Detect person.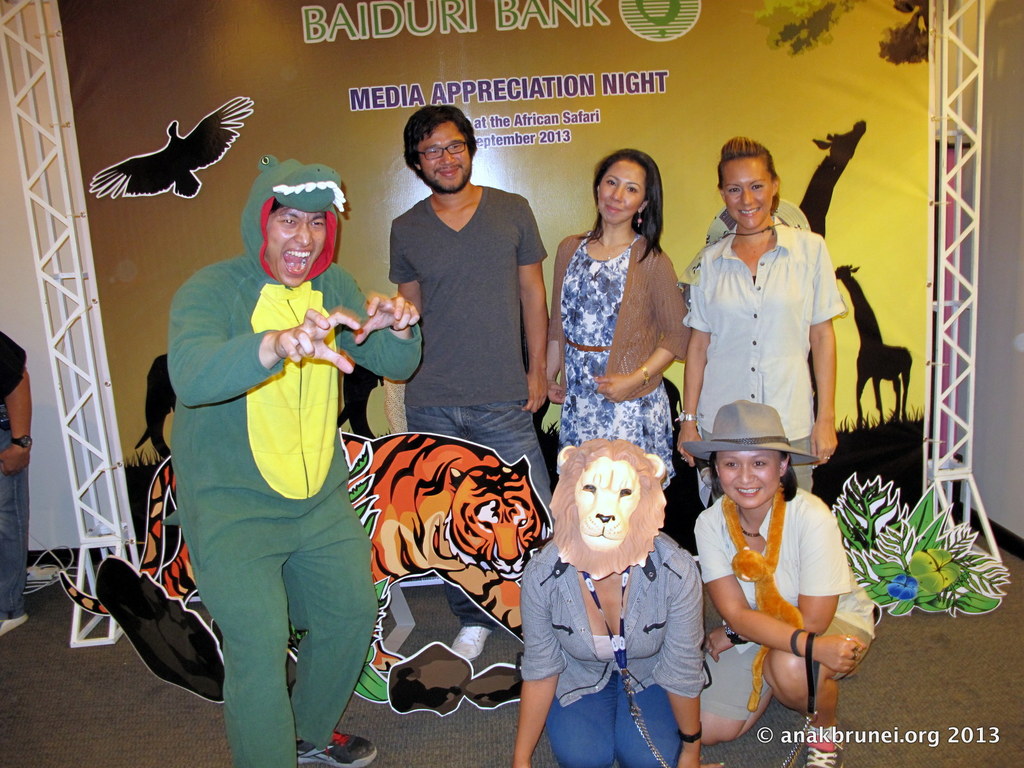
Detected at 386:104:555:508.
